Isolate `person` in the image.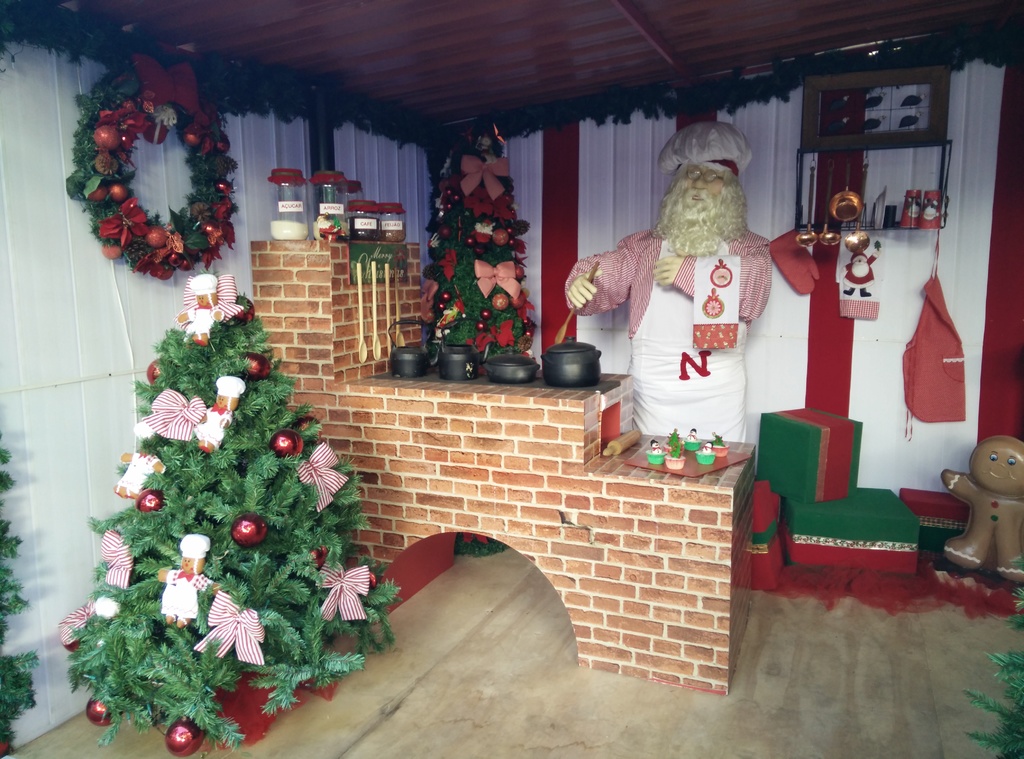
Isolated region: Rect(559, 116, 774, 446).
